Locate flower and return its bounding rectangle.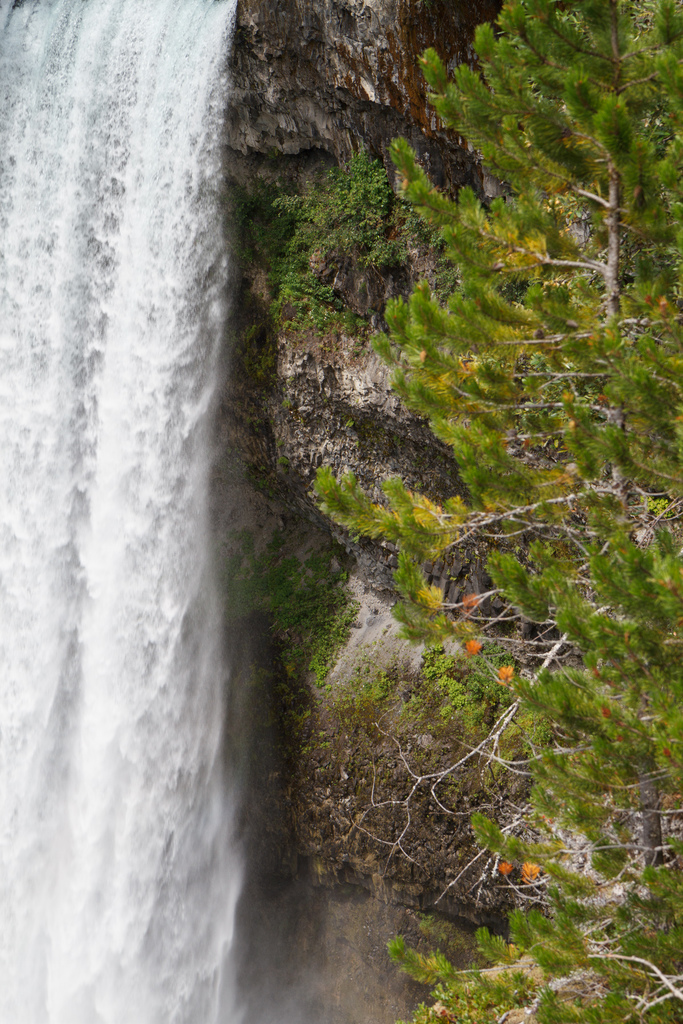
select_region(498, 863, 511, 872).
